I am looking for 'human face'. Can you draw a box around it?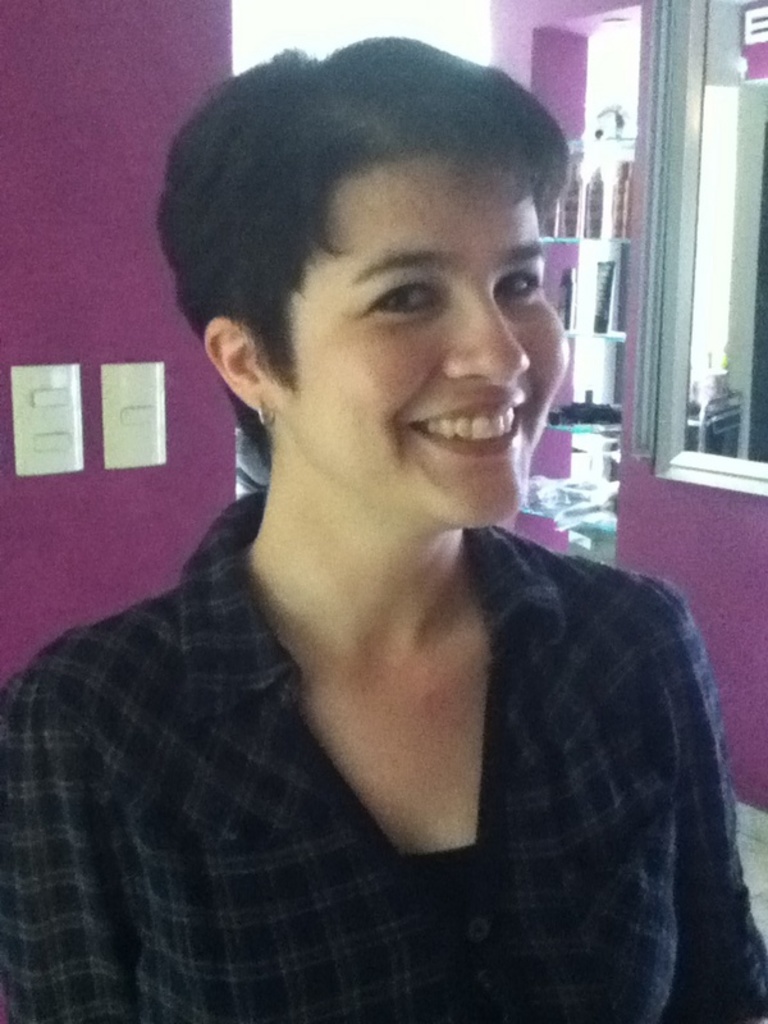
Sure, the bounding box is [275, 152, 575, 535].
